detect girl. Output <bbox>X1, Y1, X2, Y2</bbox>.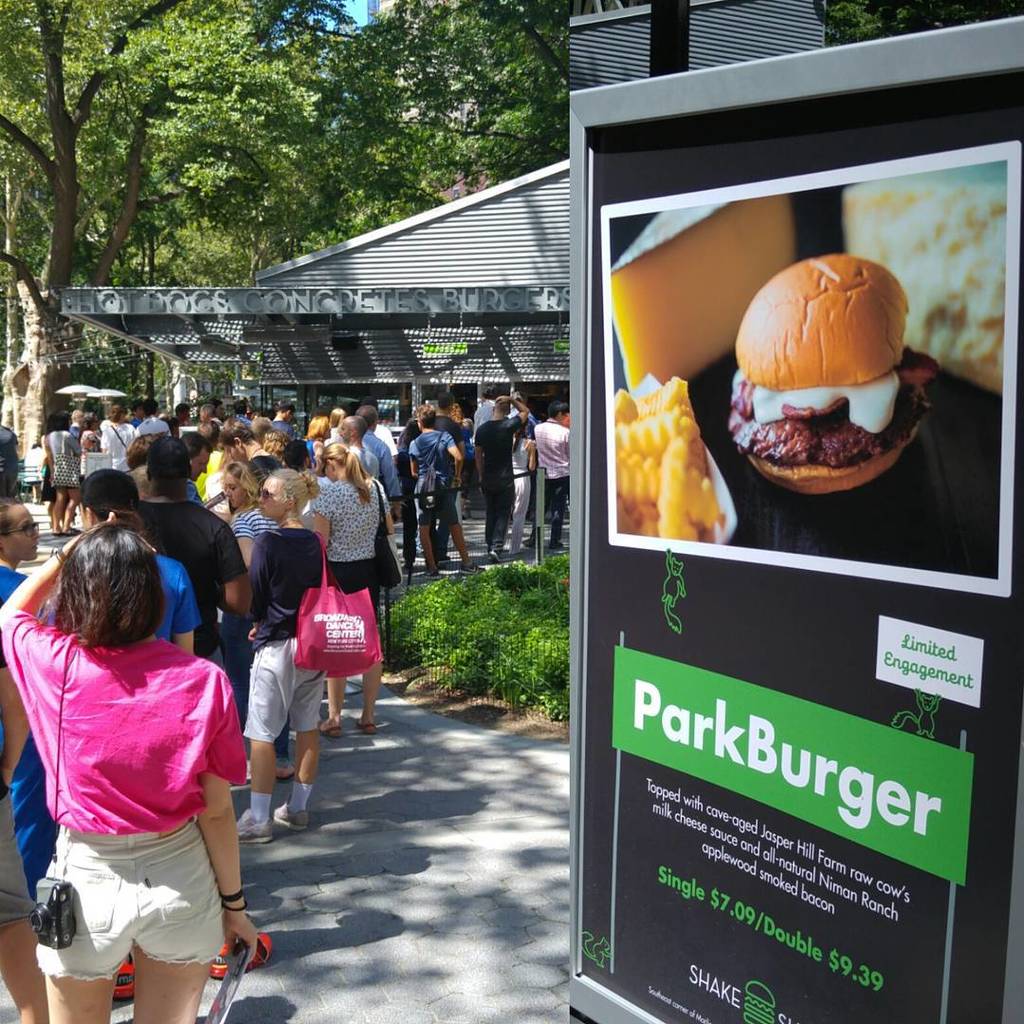
<bbox>311, 431, 395, 728</bbox>.
